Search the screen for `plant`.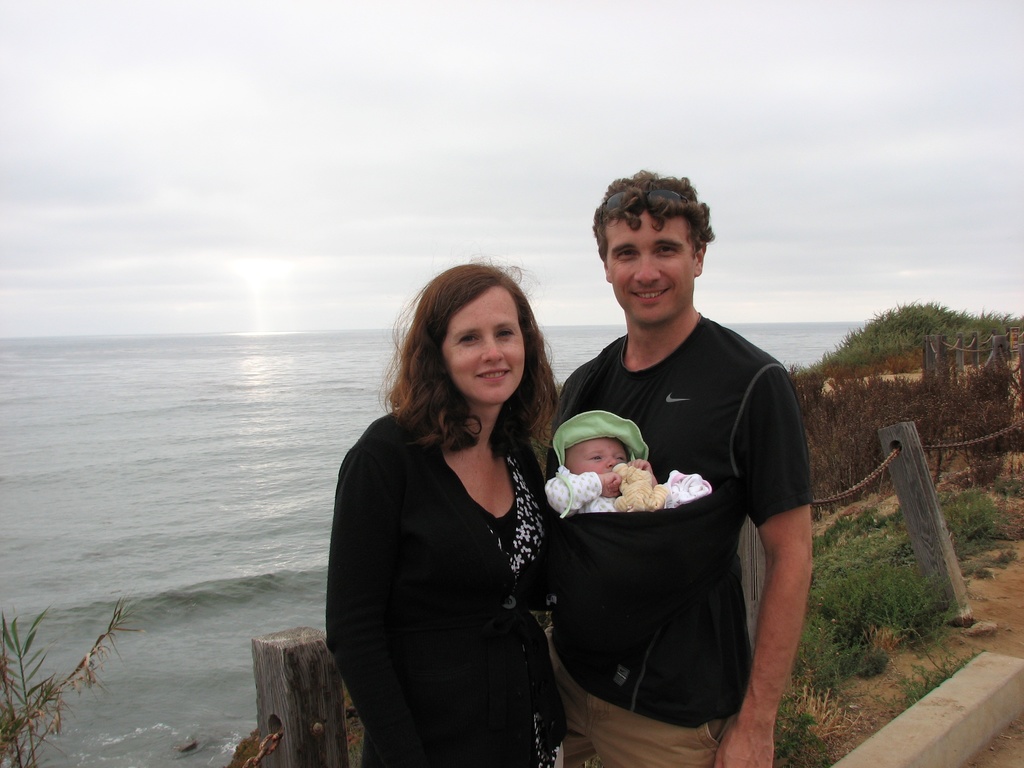
Found at BBox(0, 598, 152, 767).
